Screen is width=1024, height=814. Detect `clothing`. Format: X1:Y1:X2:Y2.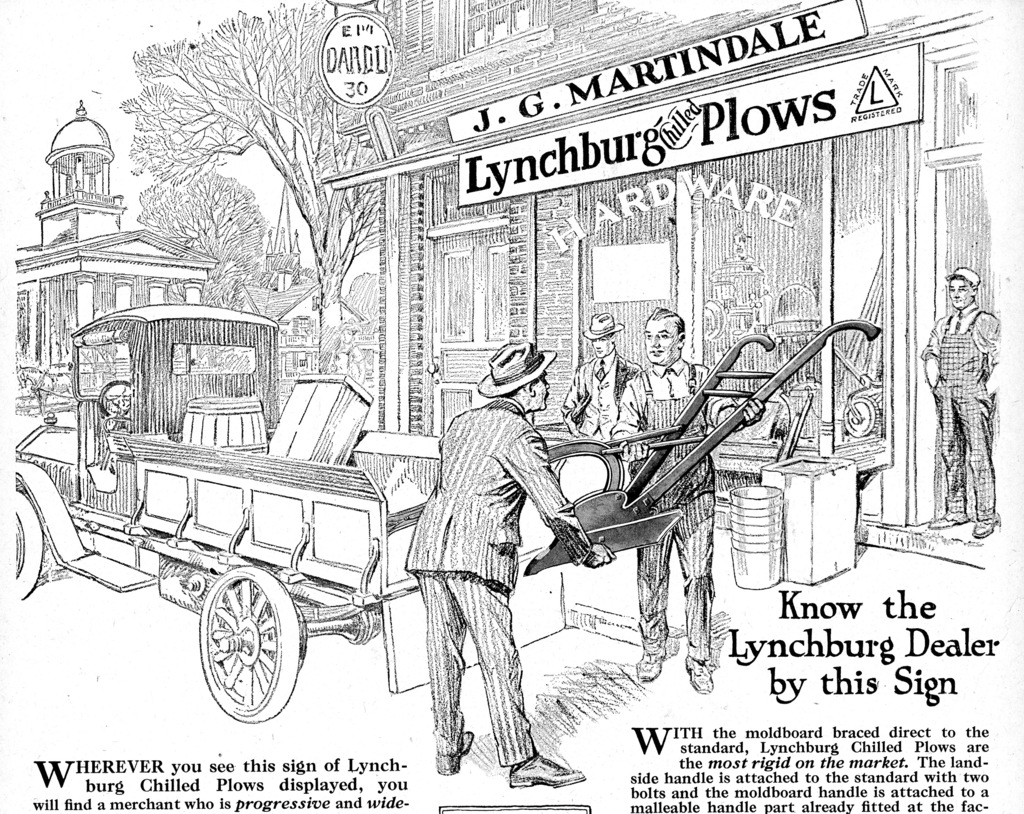
400:395:602:742.
